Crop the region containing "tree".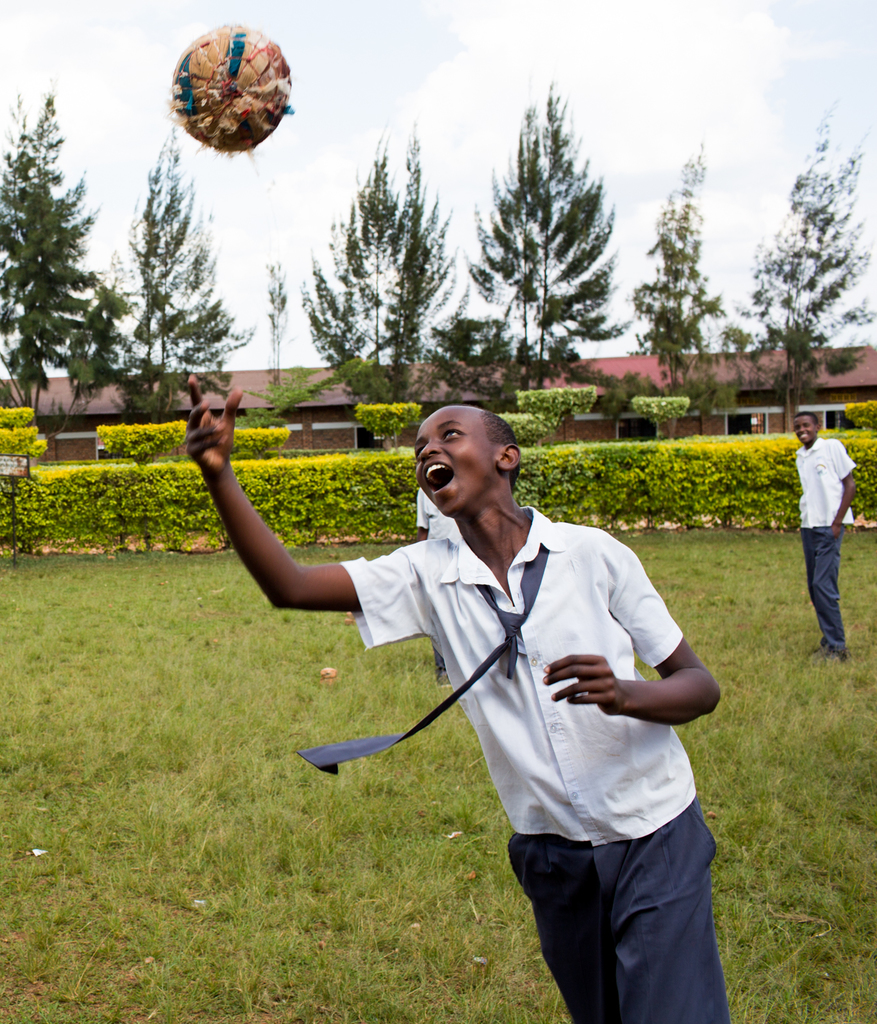
Crop region: 468:73:622:397.
